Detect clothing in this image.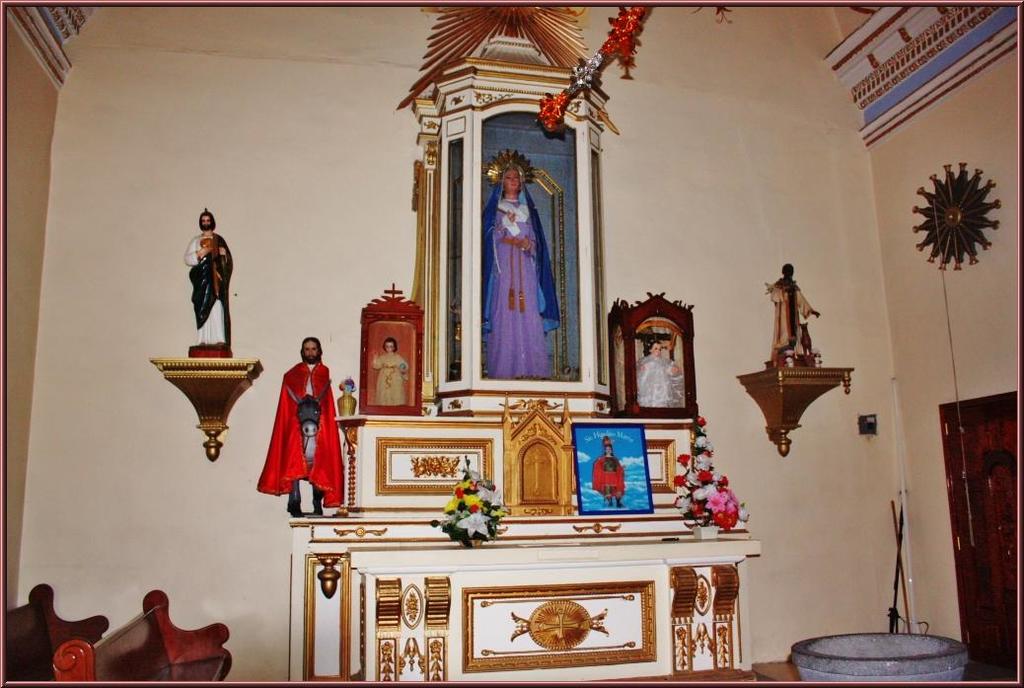
Detection: 589:450:619:497.
